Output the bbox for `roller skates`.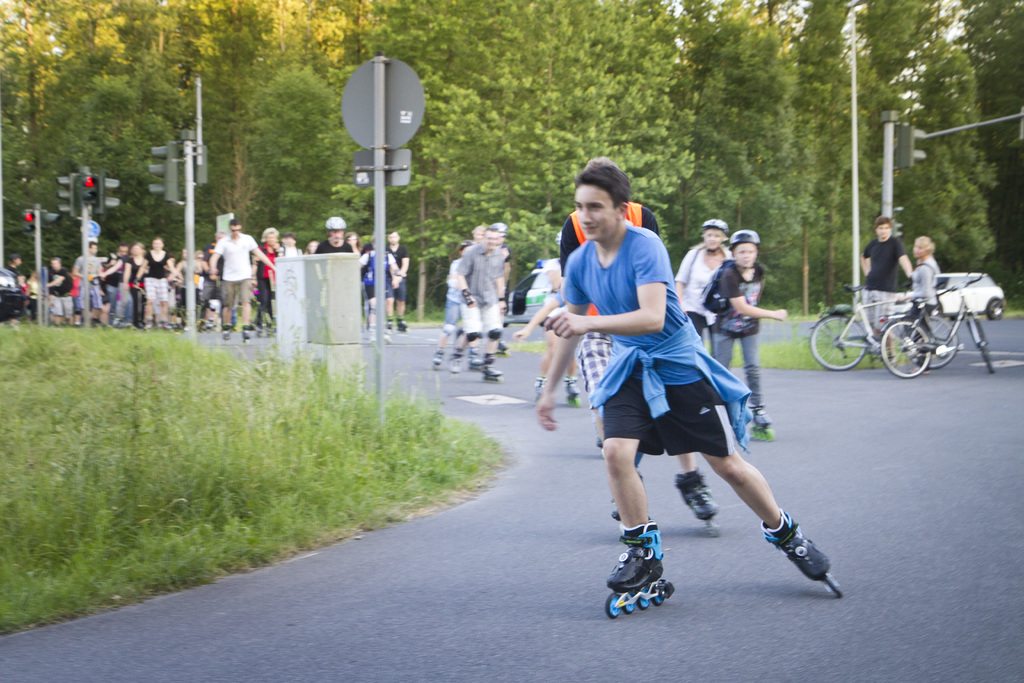
{"left": 758, "top": 505, "right": 844, "bottom": 600}.
